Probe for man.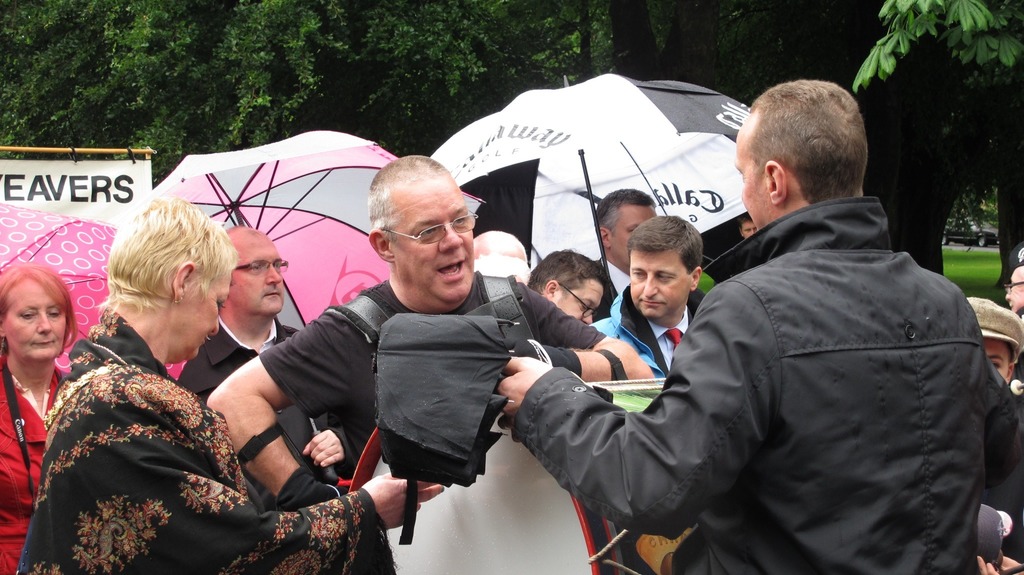
Probe result: x1=204 y1=150 x2=652 y2=574.
